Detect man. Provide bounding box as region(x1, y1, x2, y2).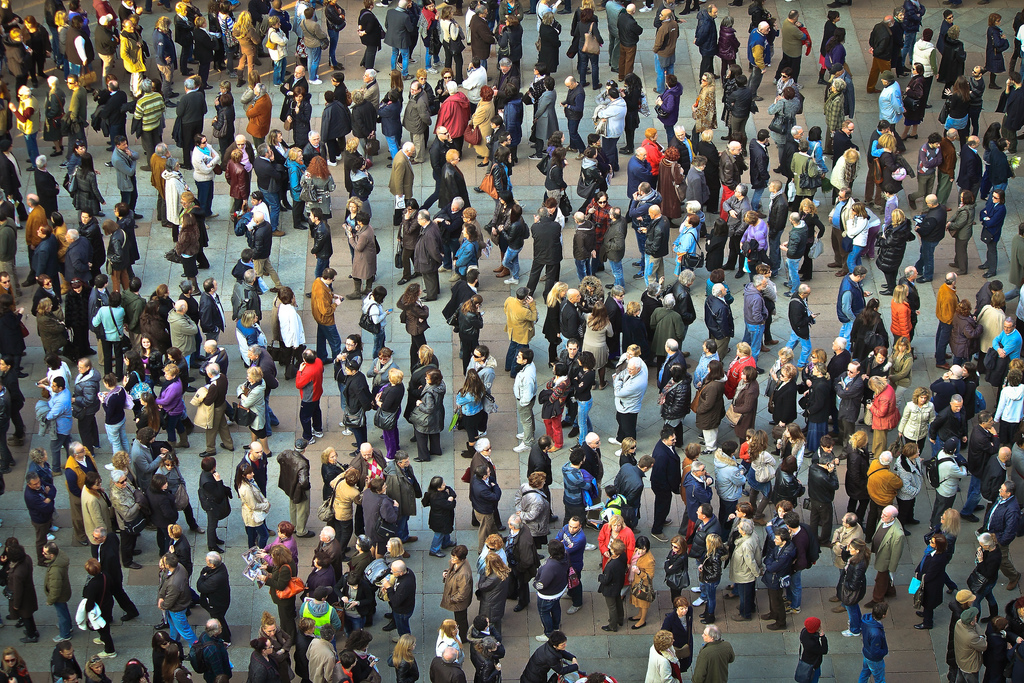
region(360, 67, 379, 113).
